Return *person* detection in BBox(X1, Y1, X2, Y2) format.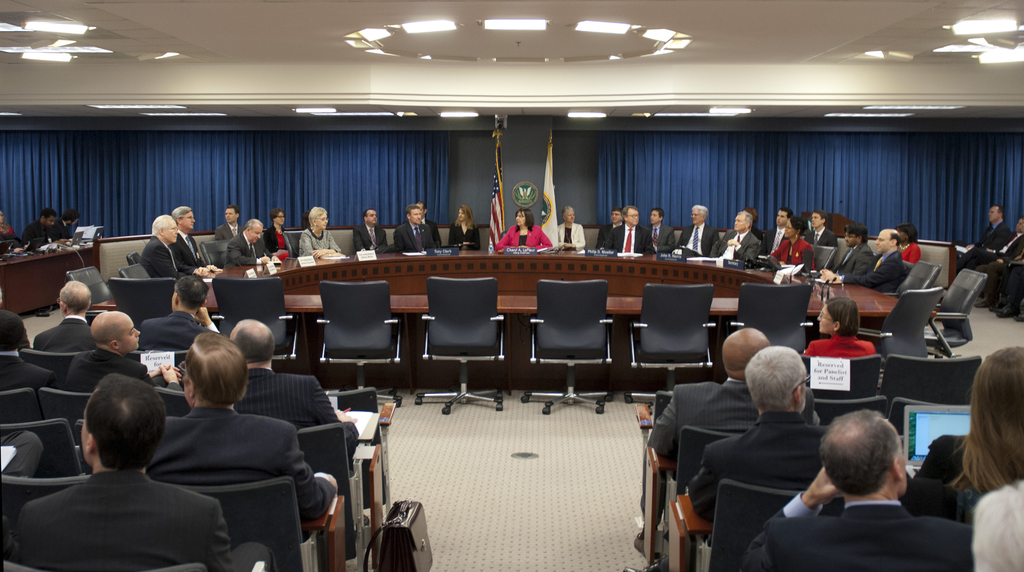
BBox(945, 347, 1023, 571).
